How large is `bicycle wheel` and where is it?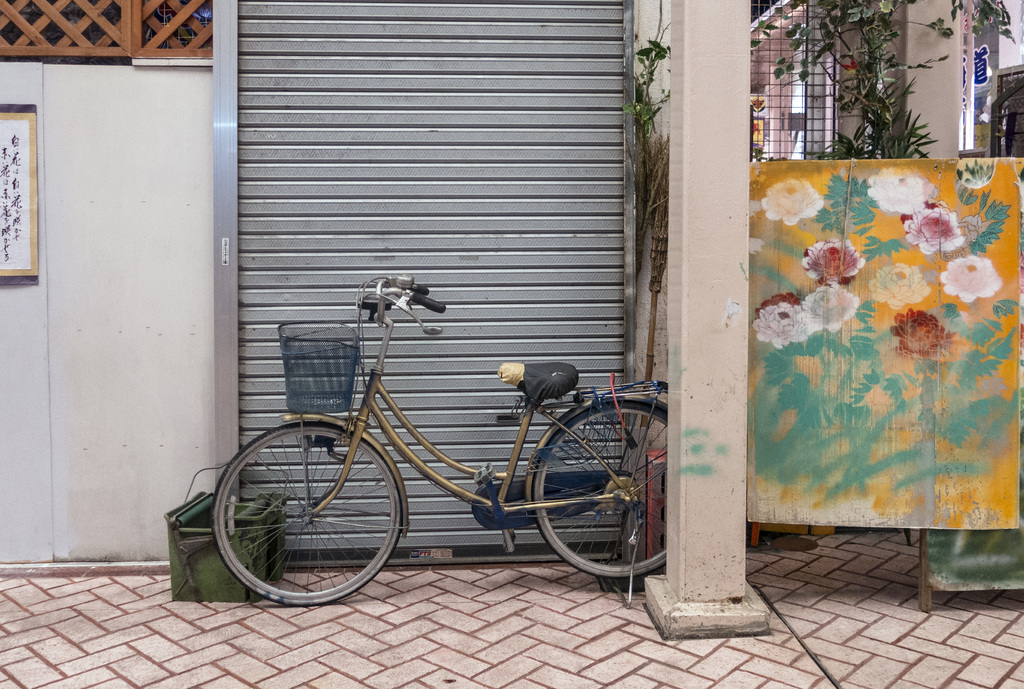
Bounding box: box=[531, 396, 677, 587].
